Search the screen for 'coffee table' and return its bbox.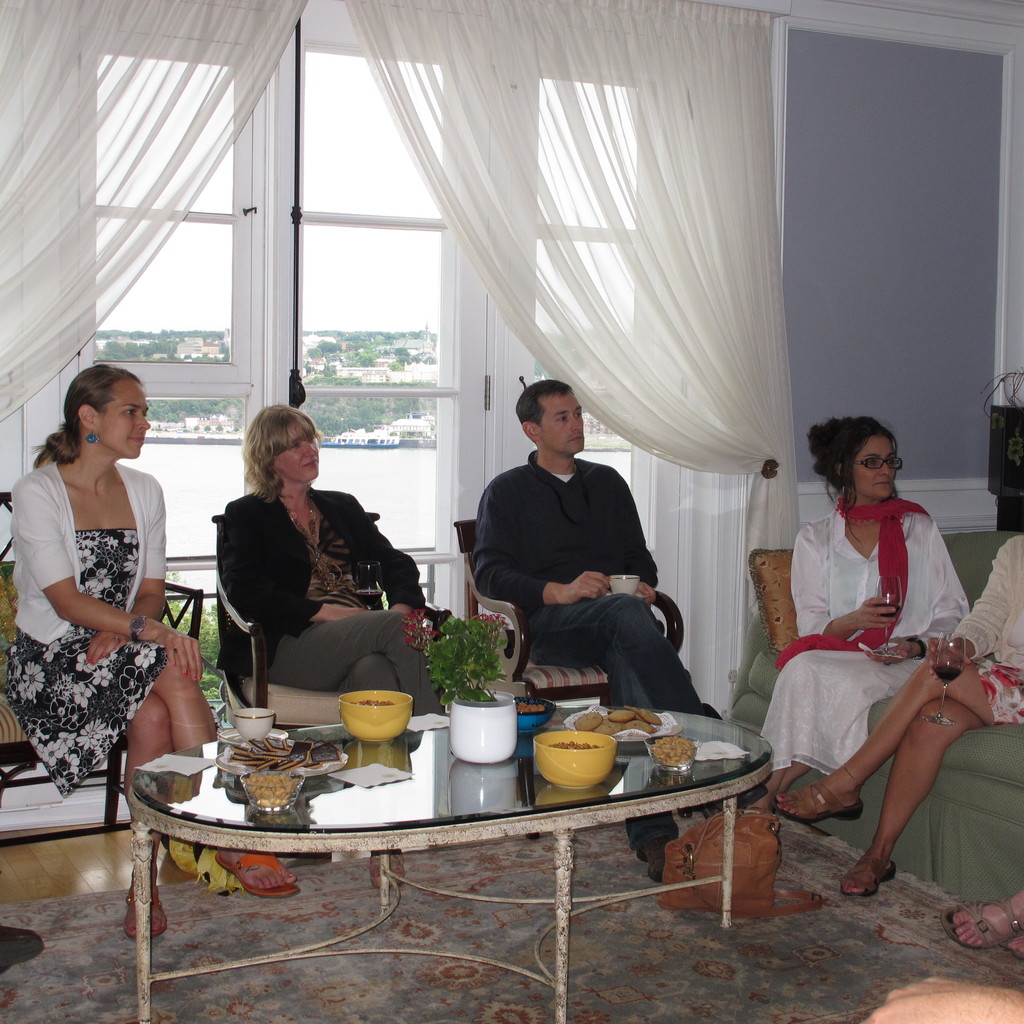
Found: box=[104, 703, 792, 969].
